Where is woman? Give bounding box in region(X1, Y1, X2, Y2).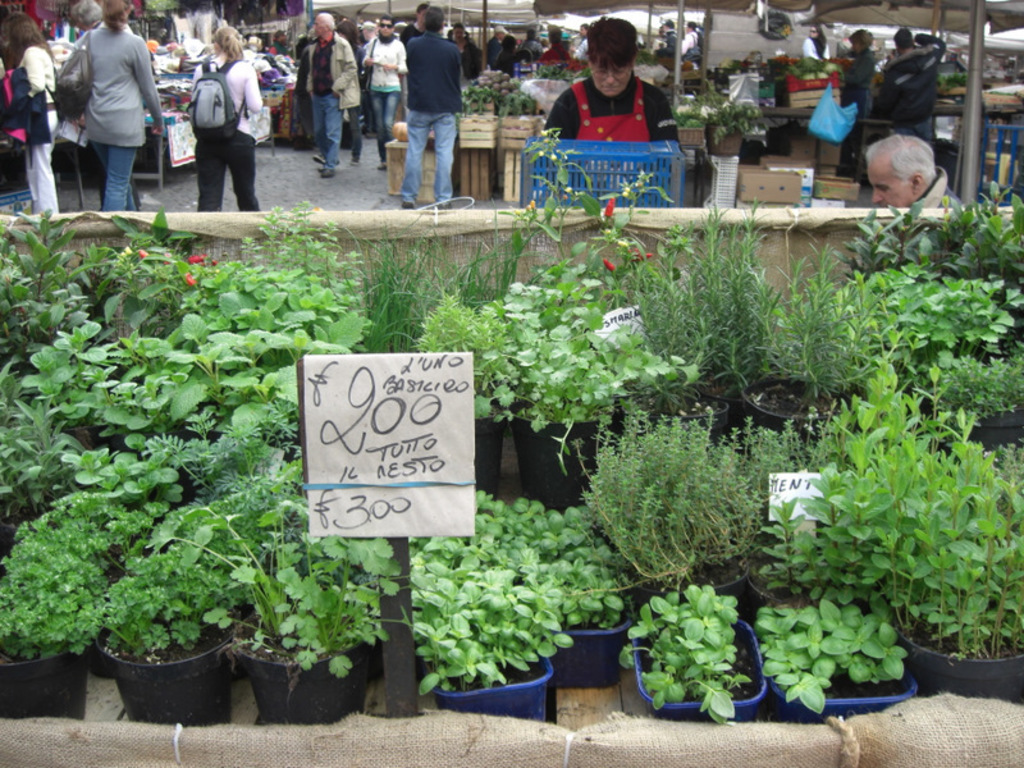
region(829, 29, 872, 177).
